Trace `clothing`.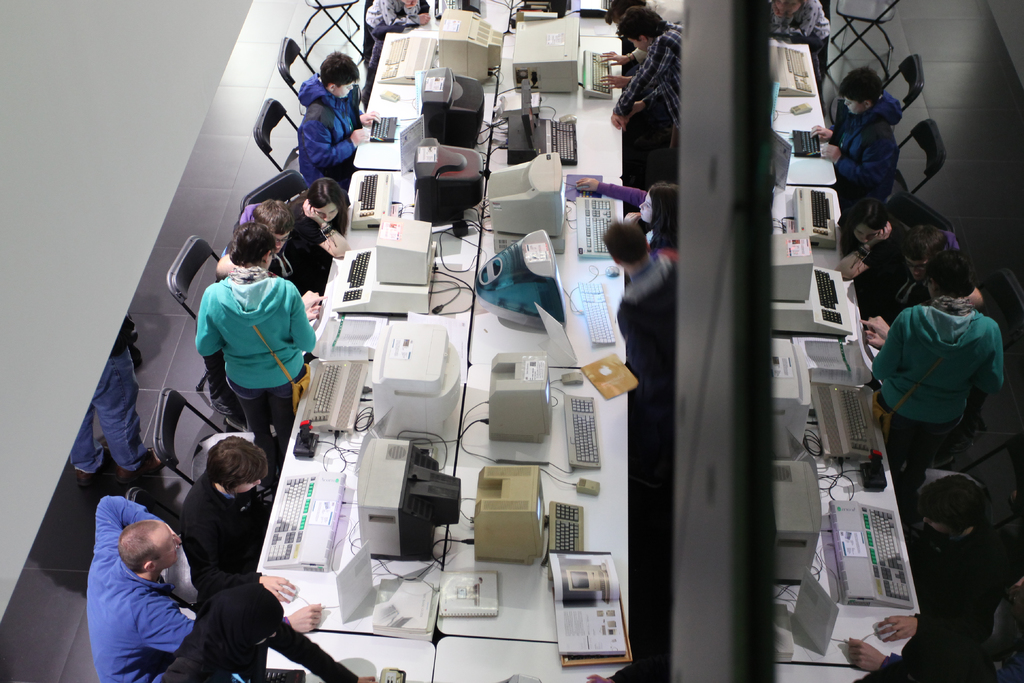
Traced to 862 229 956 334.
